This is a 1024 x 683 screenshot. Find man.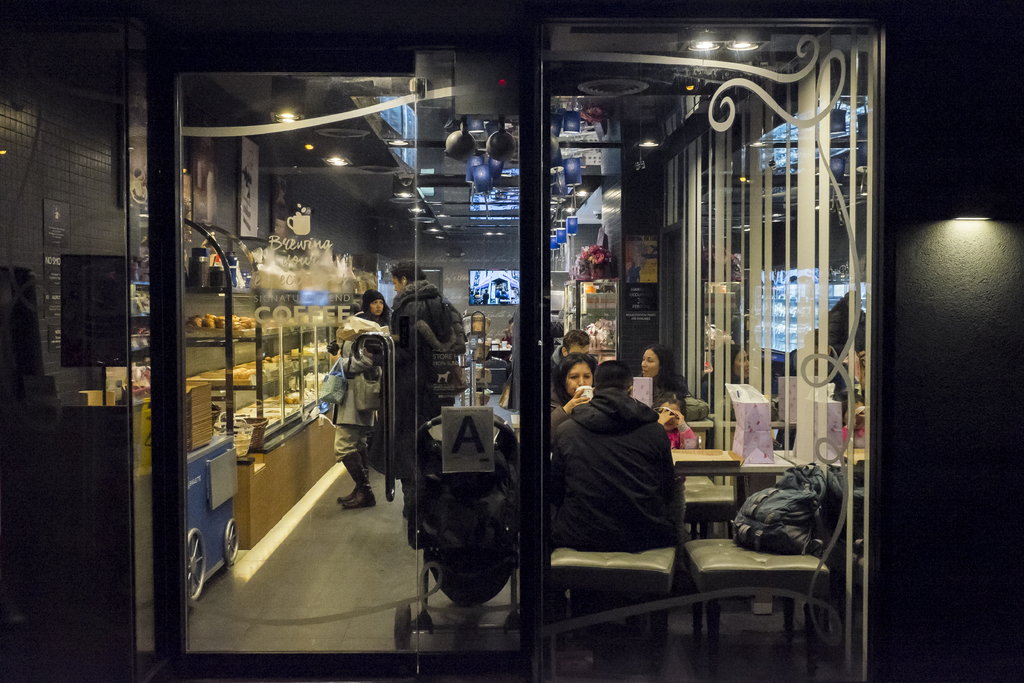
Bounding box: {"left": 552, "top": 328, "right": 595, "bottom": 370}.
